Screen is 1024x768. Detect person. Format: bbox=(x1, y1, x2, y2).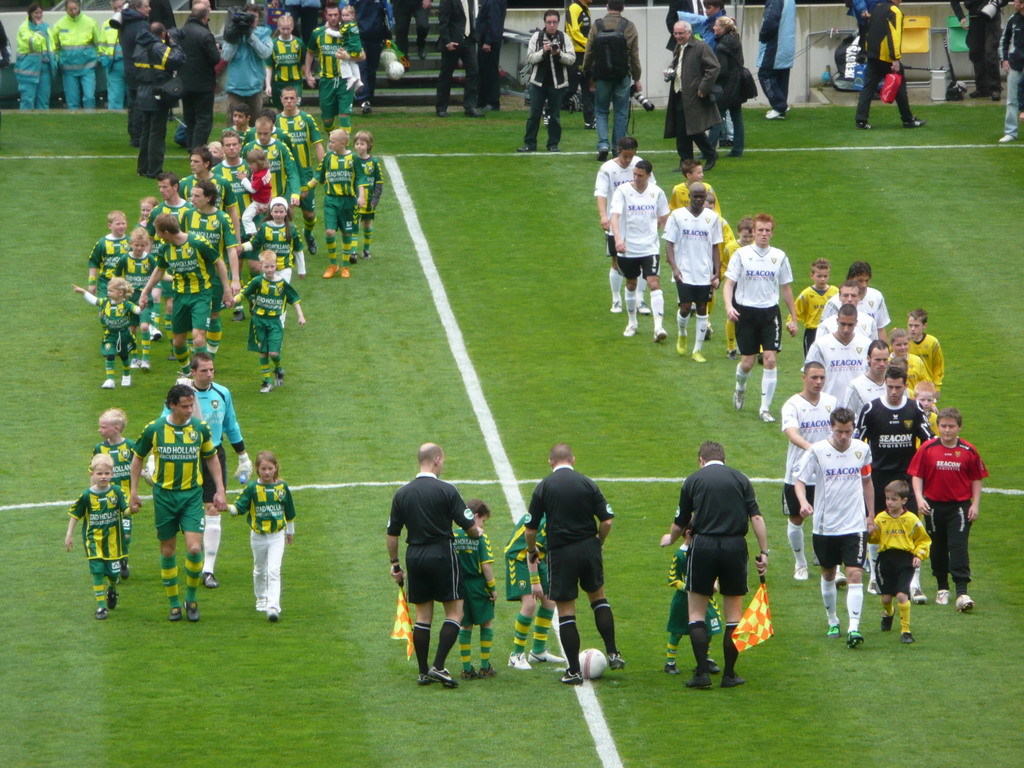
bbox=(452, 497, 501, 680).
